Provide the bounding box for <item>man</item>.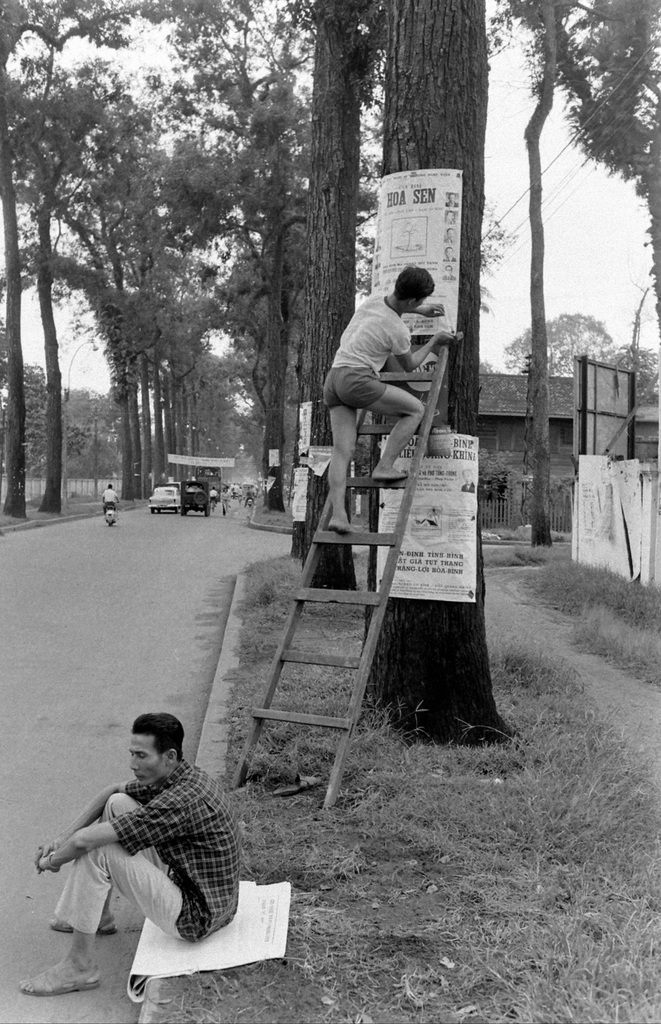
box=[101, 481, 116, 506].
